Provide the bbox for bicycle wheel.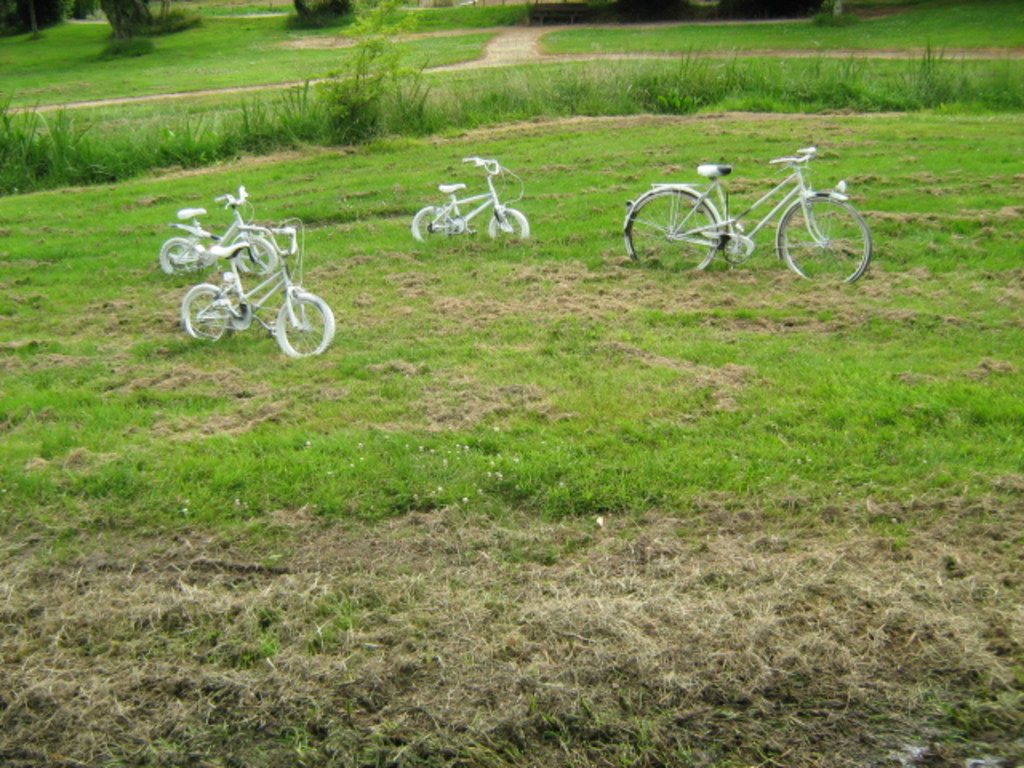
box(232, 235, 274, 269).
